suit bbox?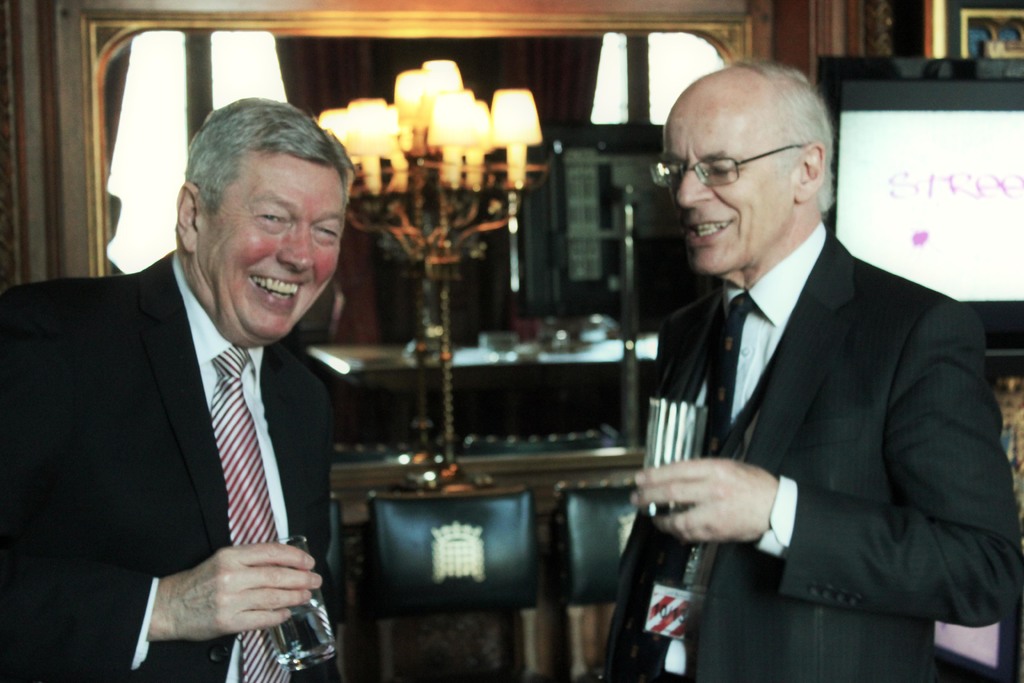
<bbox>611, 140, 1002, 664</bbox>
